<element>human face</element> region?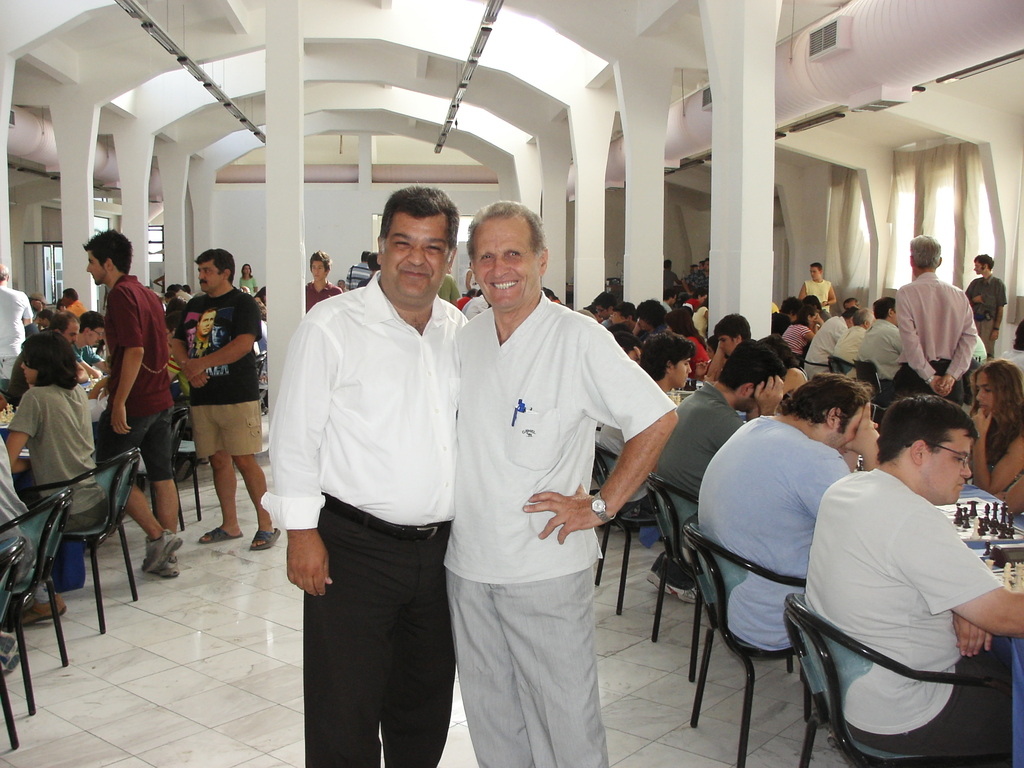
box(923, 433, 973, 502)
